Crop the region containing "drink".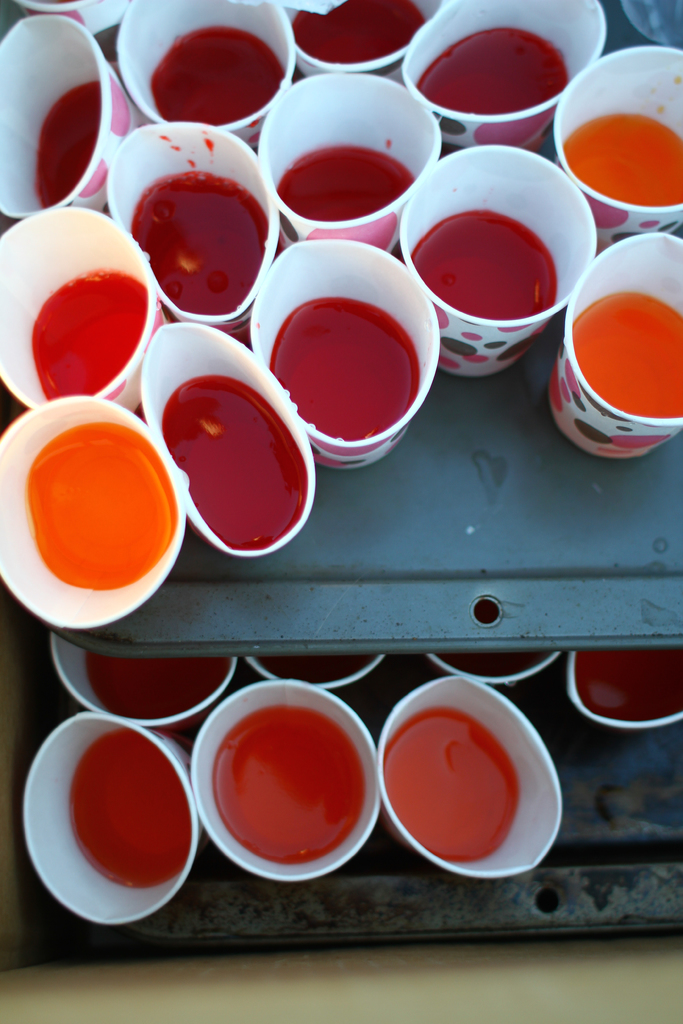
Crop region: locate(402, 209, 551, 319).
